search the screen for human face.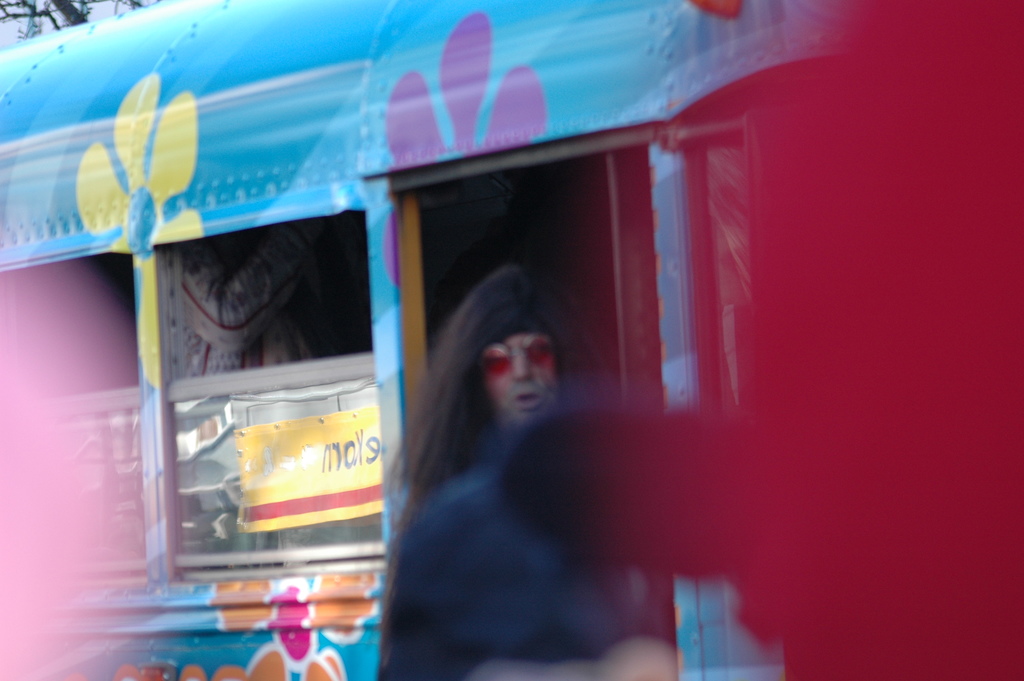
Found at (472, 324, 572, 427).
